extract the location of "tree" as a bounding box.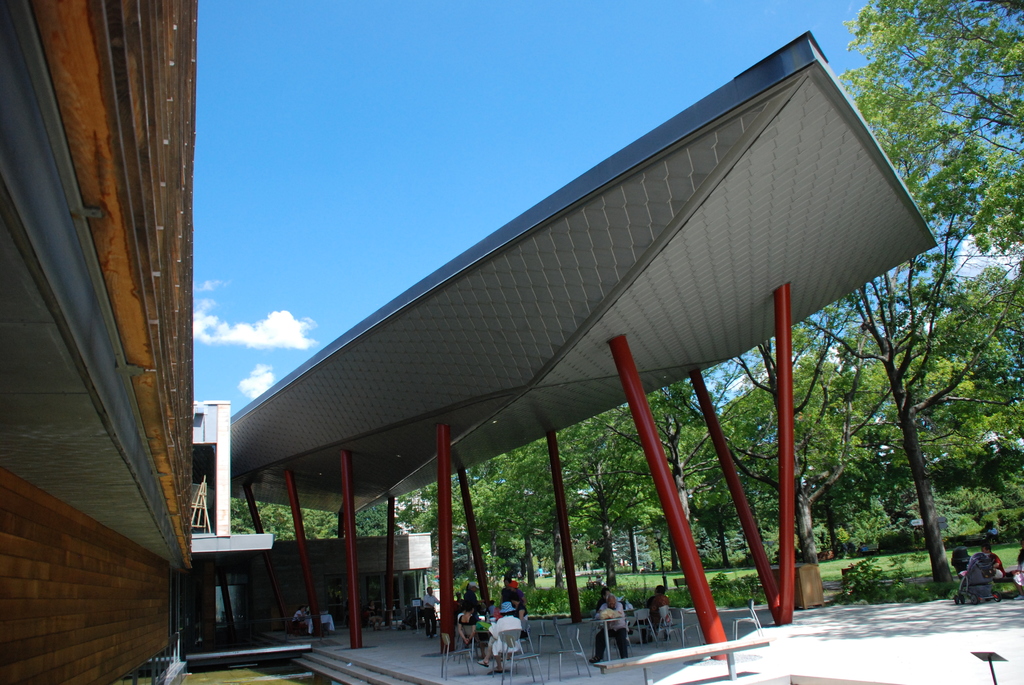
414:471:477:539.
